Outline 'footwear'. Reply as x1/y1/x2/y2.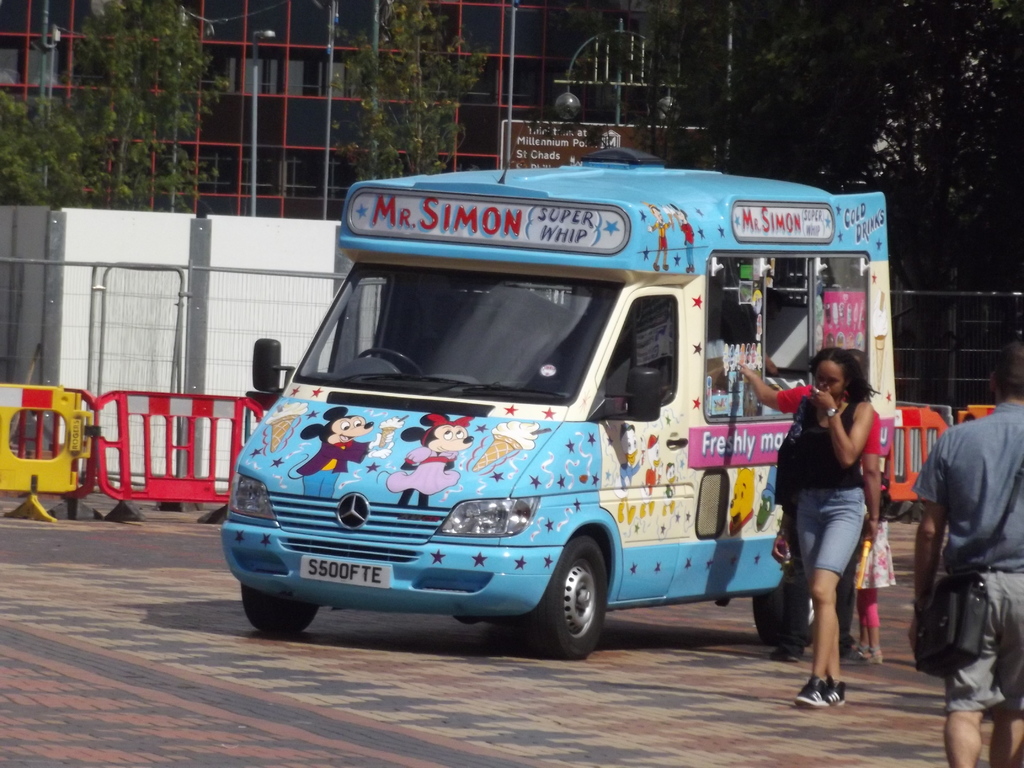
828/676/846/709.
